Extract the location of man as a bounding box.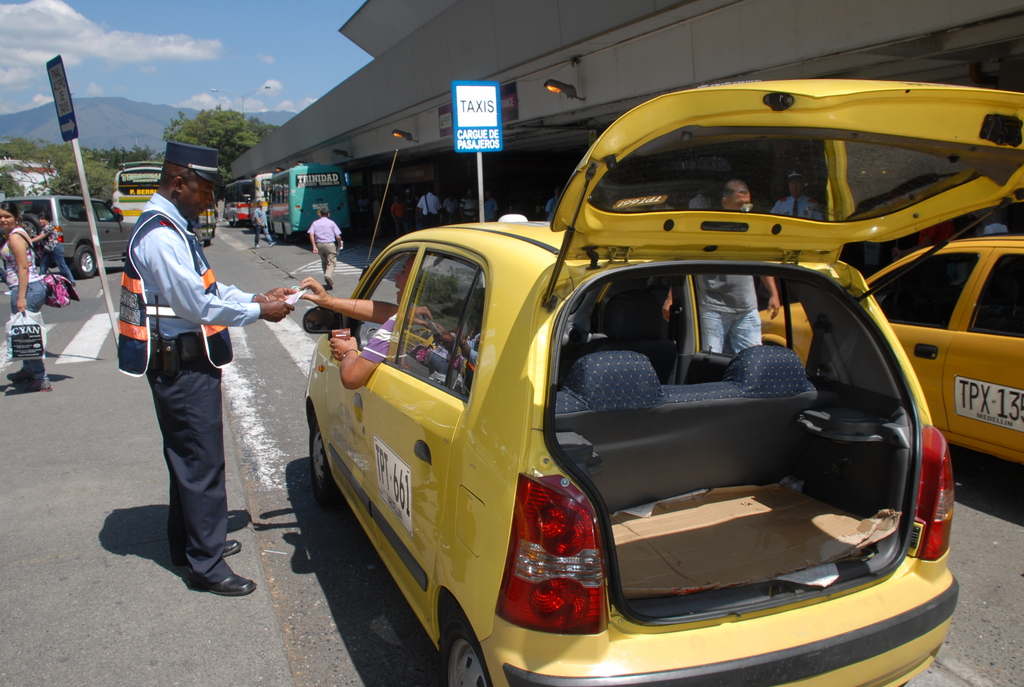
bbox=(706, 163, 788, 367).
